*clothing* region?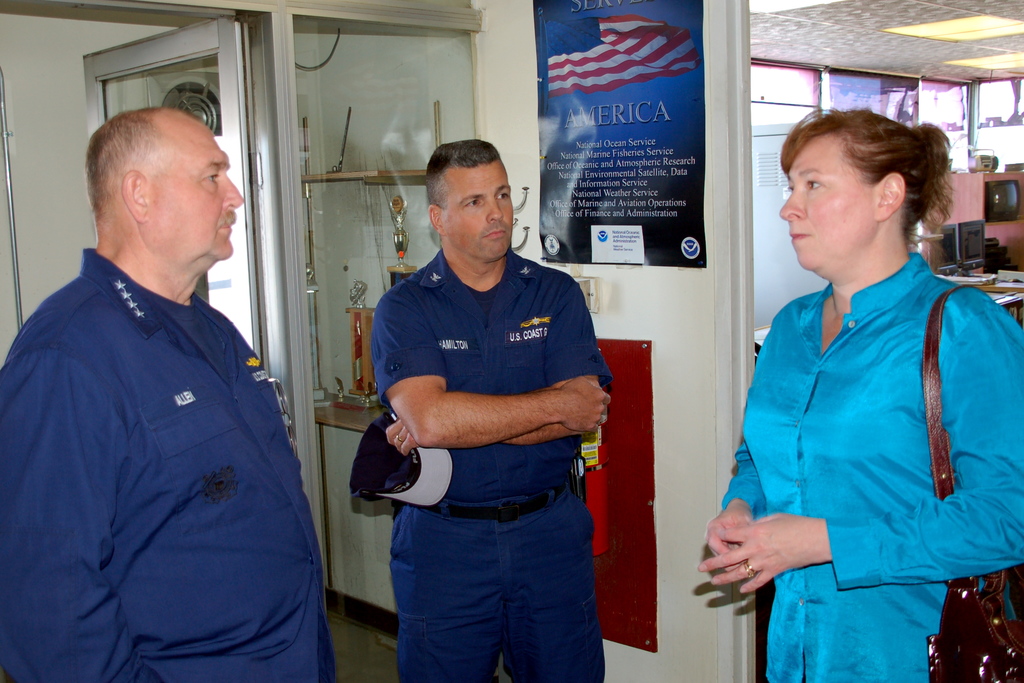
BBox(714, 211, 998, 666)
